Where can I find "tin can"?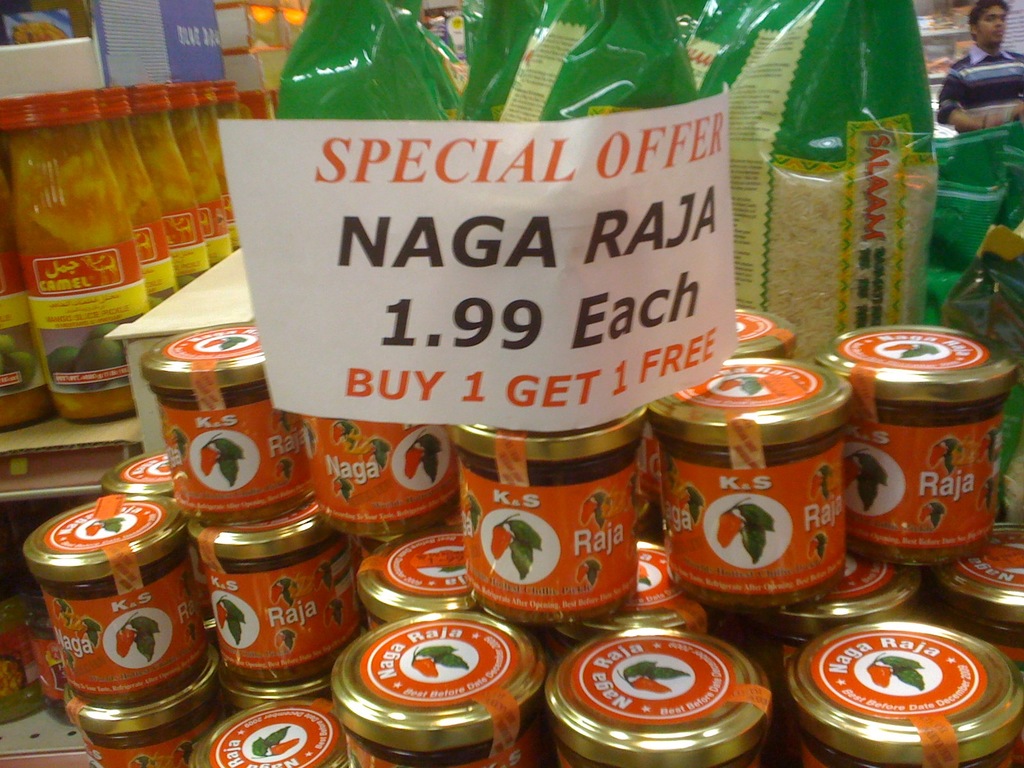
You can find it at BBox(805, 324, 1020, 574).
